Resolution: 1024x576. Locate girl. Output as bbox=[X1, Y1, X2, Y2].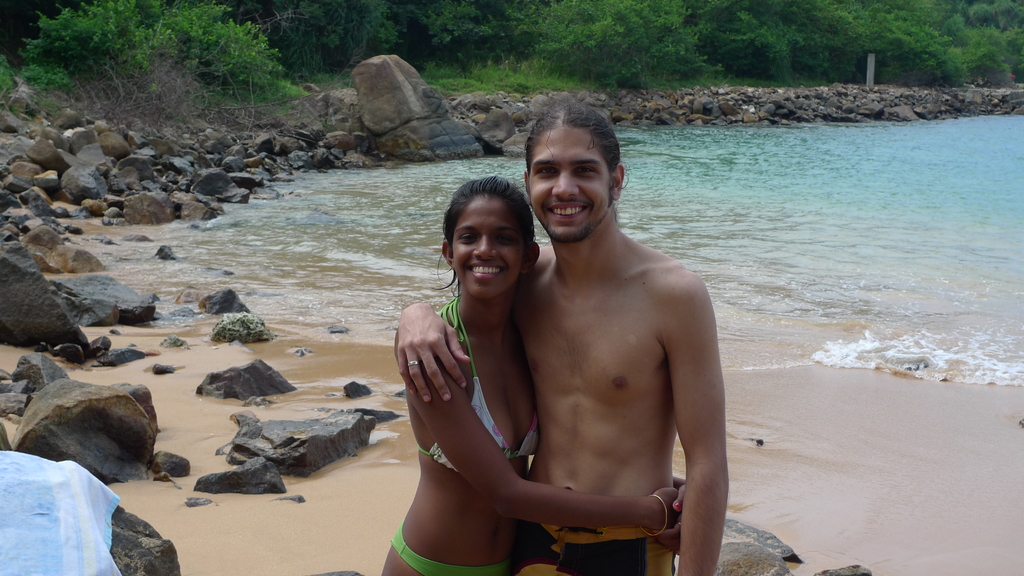
bbox=[383, 176, 684, 575].
